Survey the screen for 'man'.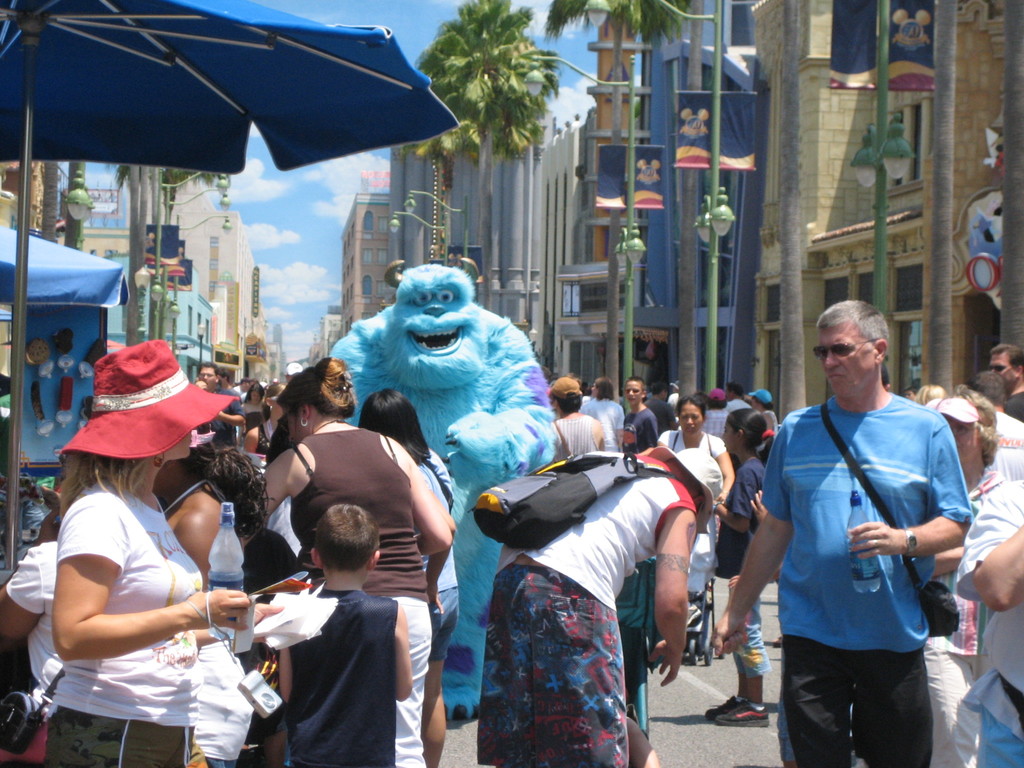
Survey found: Rect(564, 371, 583, 386).
